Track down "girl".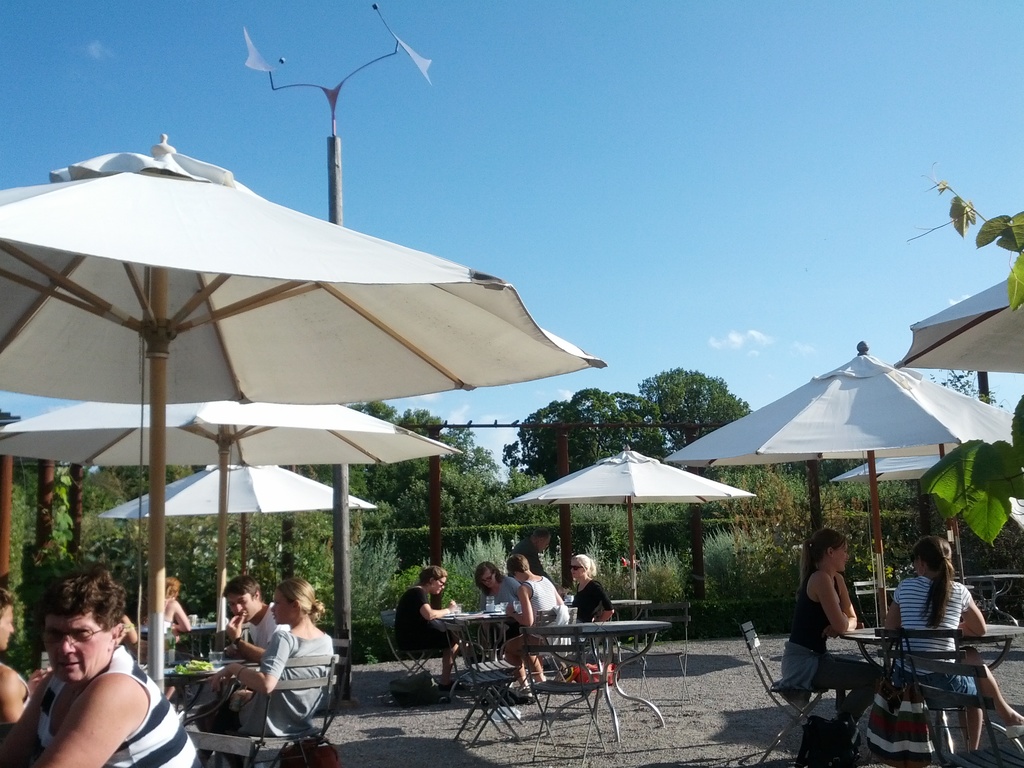
Tracked to <region>879, 534, 1023, 756</region>.
